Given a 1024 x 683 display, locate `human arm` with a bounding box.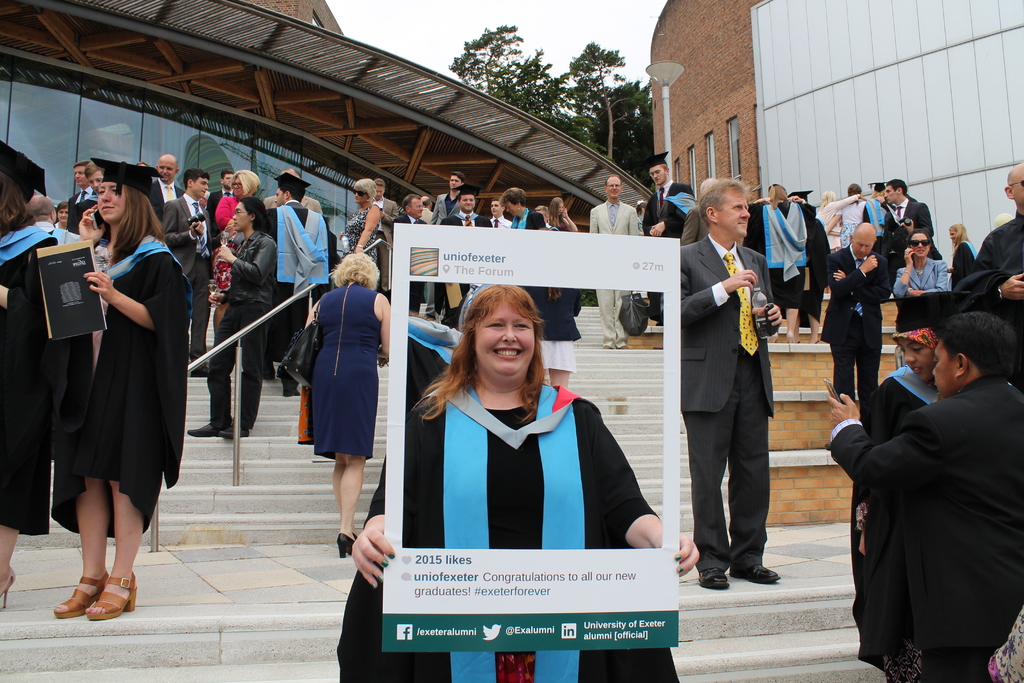
Located: x1=885 y1=247 x2=913 y2=302.
